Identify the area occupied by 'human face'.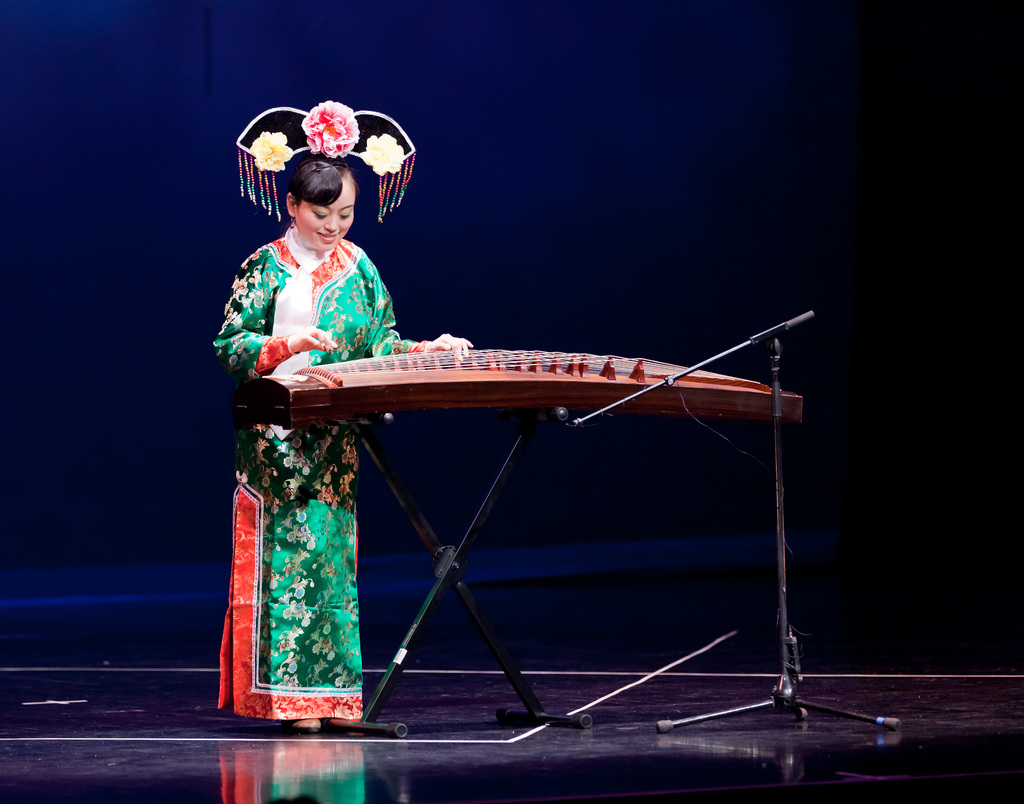
Area: detection(294, 178, 352, 253).
